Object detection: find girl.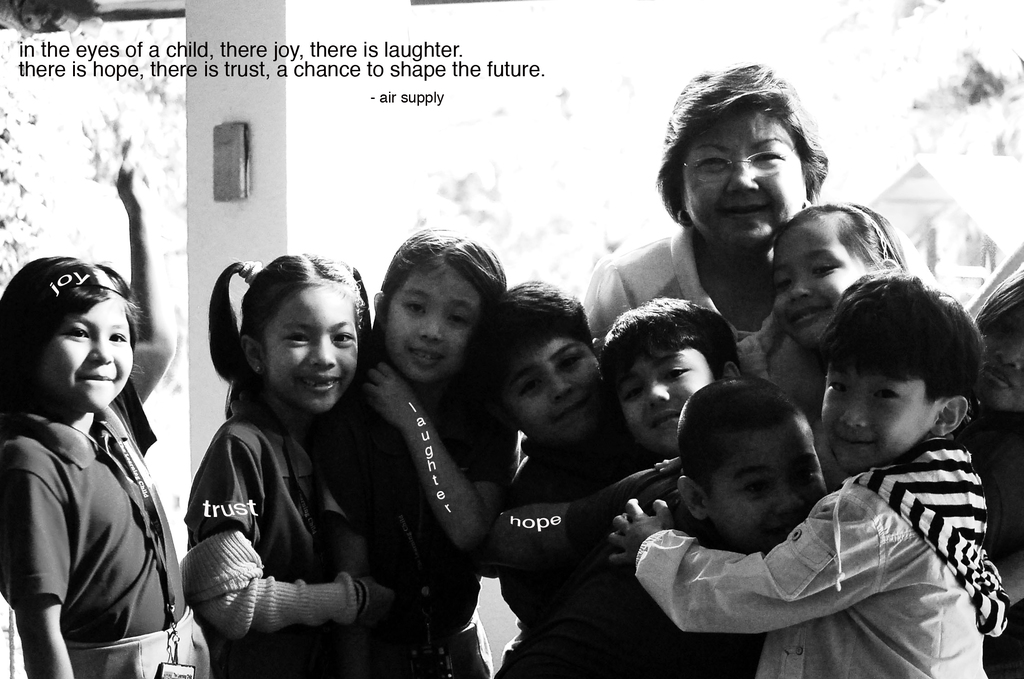
[x1=328, y1=218, x2=525, y2=678].
